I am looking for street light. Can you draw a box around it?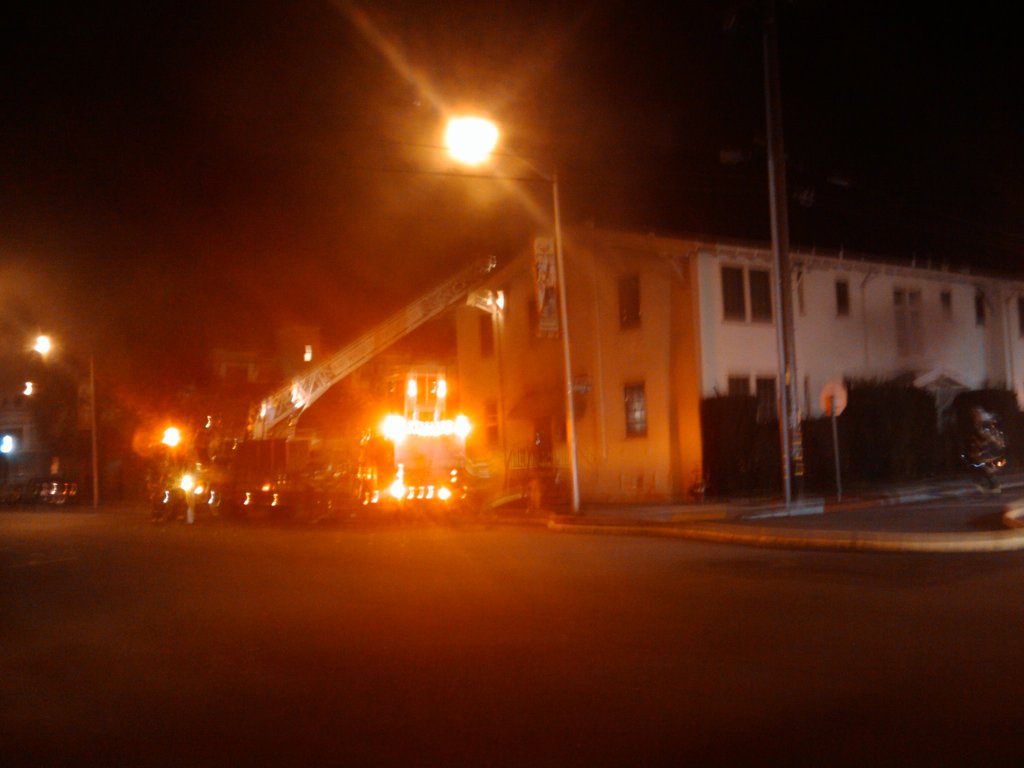
Sure, the bounding box is [28,325,102,511].
